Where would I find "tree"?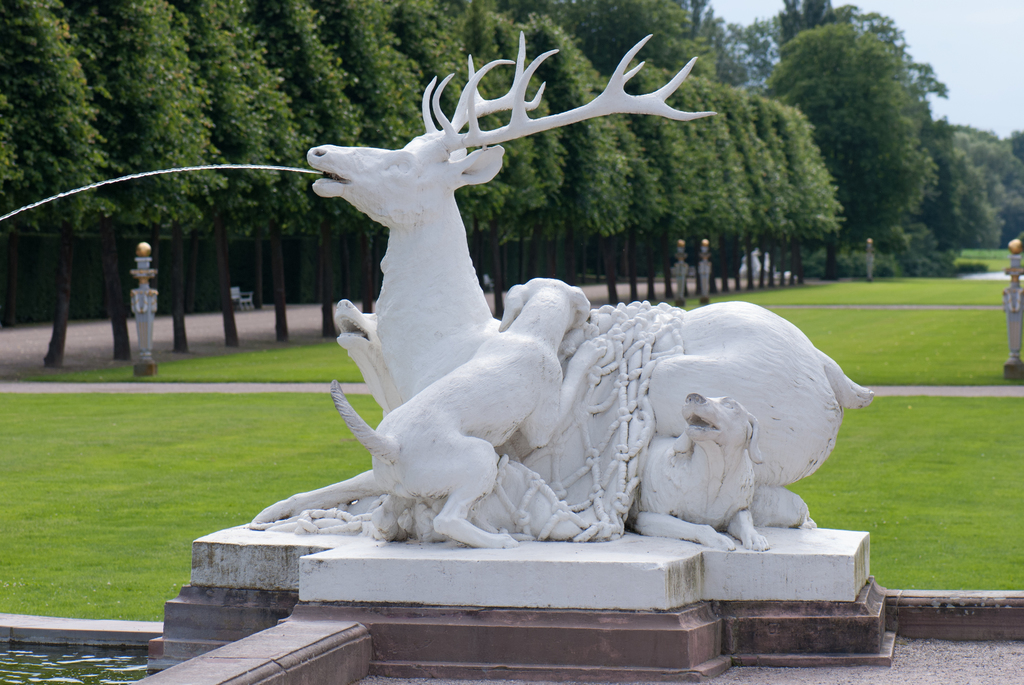
At 983:117:1020:240.
